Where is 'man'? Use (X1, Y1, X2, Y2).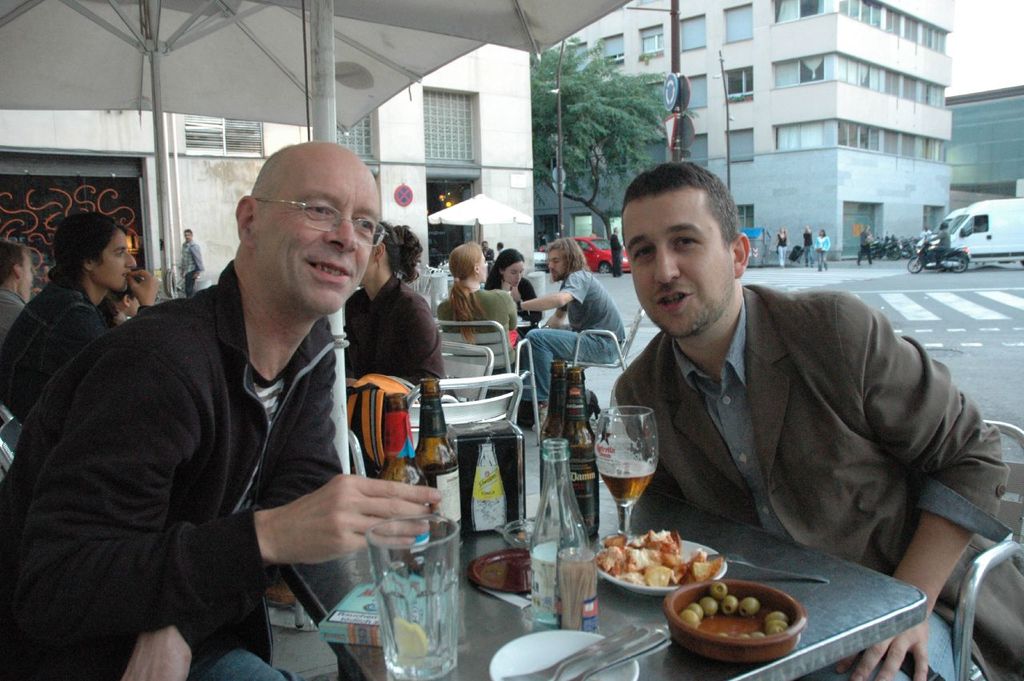
(514, 236, 628, 404).
